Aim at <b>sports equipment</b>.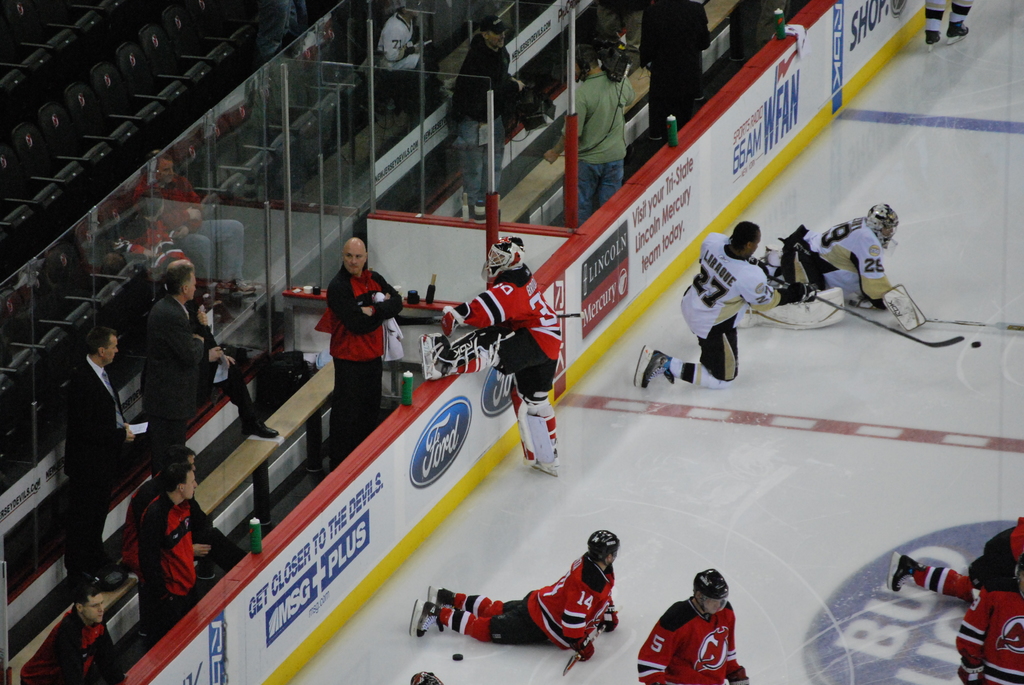
Aimed at 439 301 476 335.
